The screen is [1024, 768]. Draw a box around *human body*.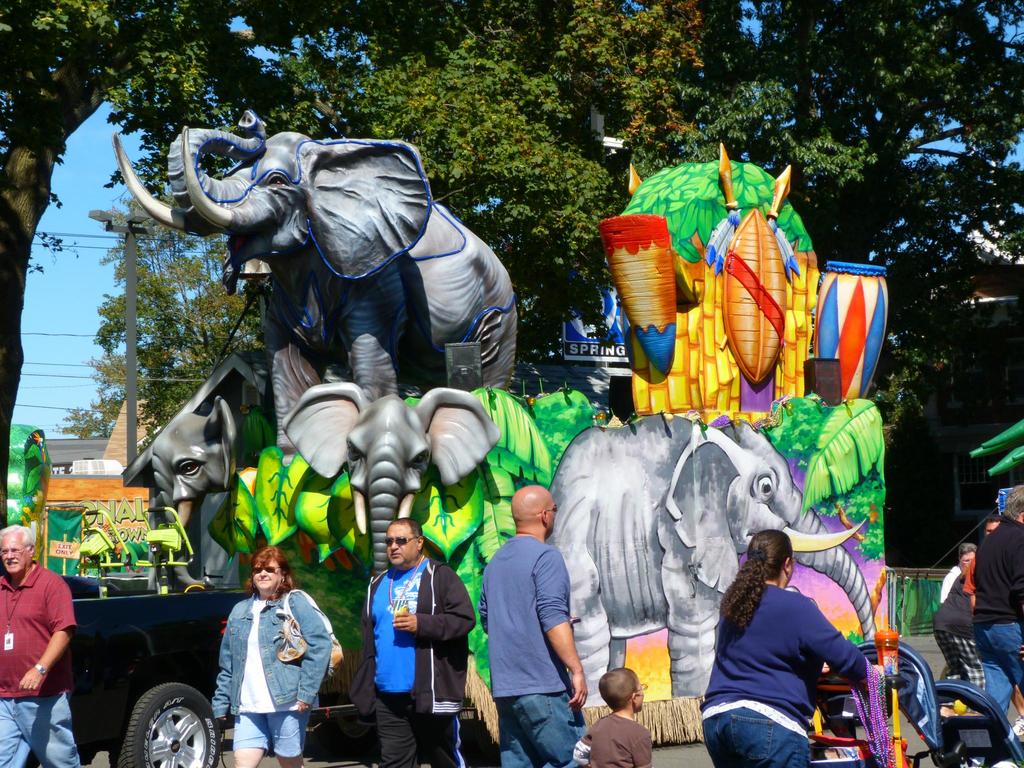
detection(207, 588, 332, 767).
